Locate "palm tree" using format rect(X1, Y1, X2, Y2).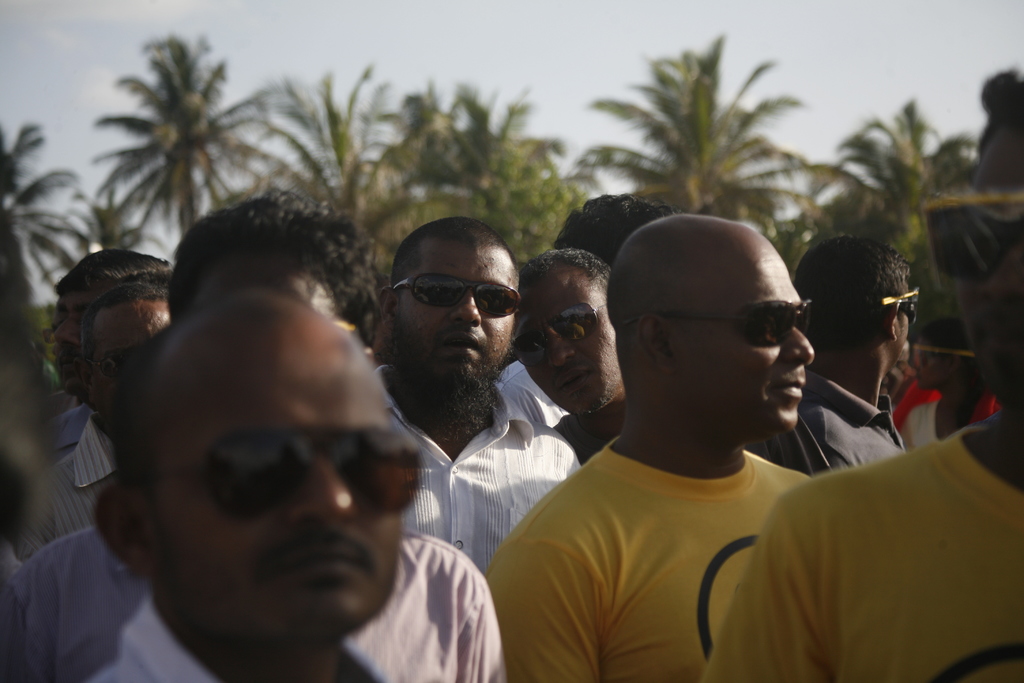
rect(377, 83, 545, 238).
